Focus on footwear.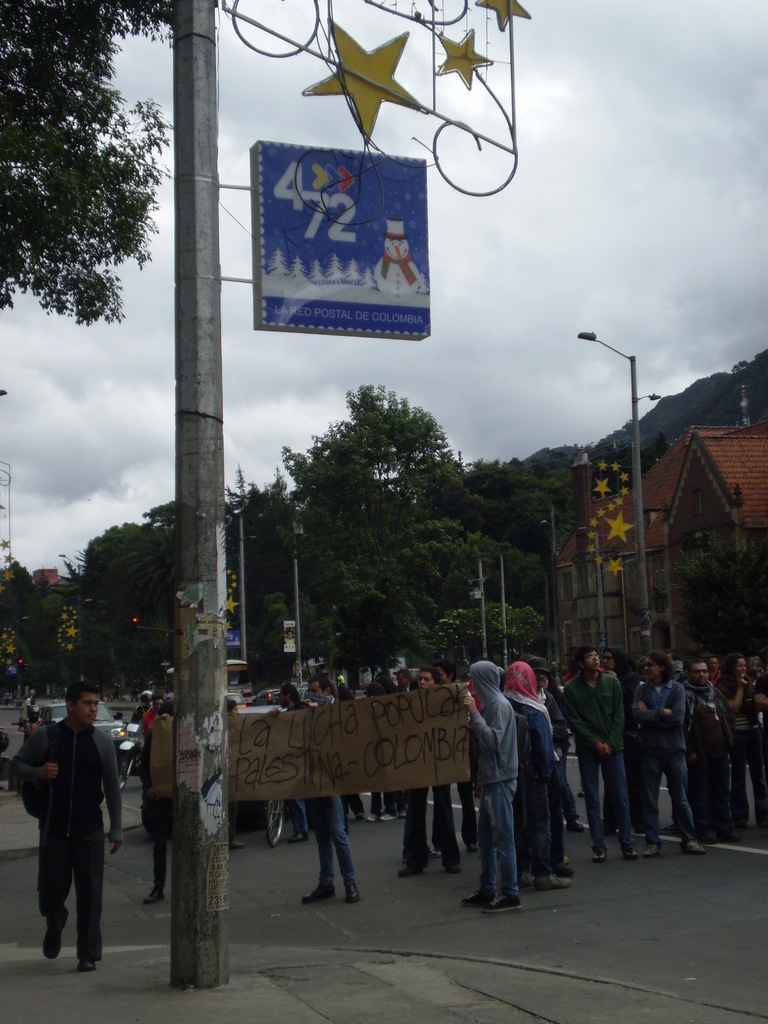
Focused at bbox=(726, 828, 740, 842).
